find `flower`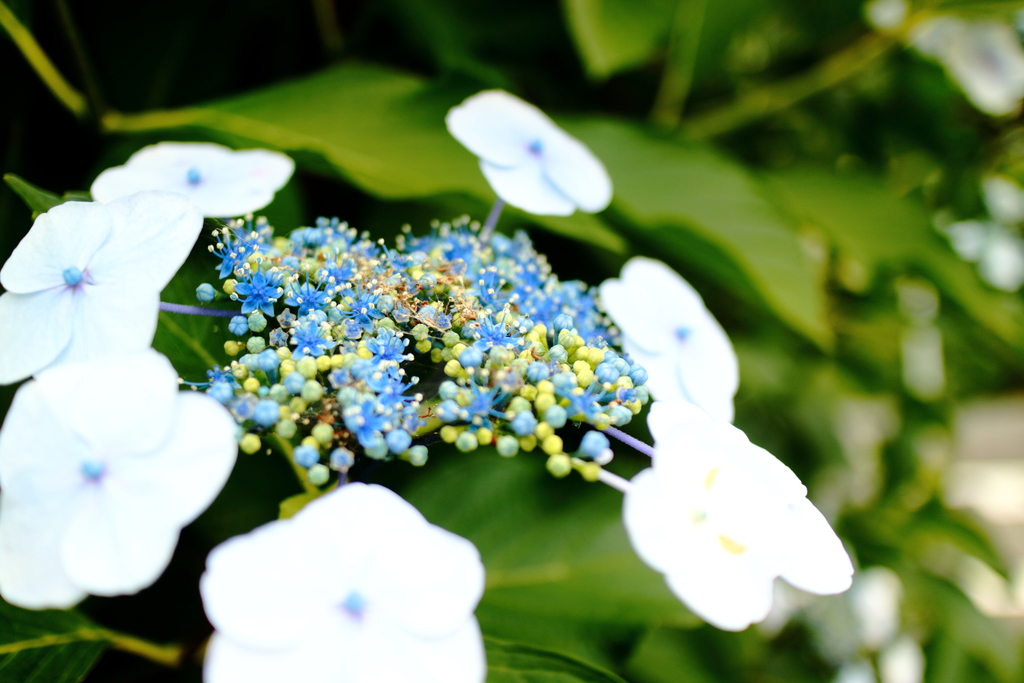
bbox(89, 136, 298, 223)
